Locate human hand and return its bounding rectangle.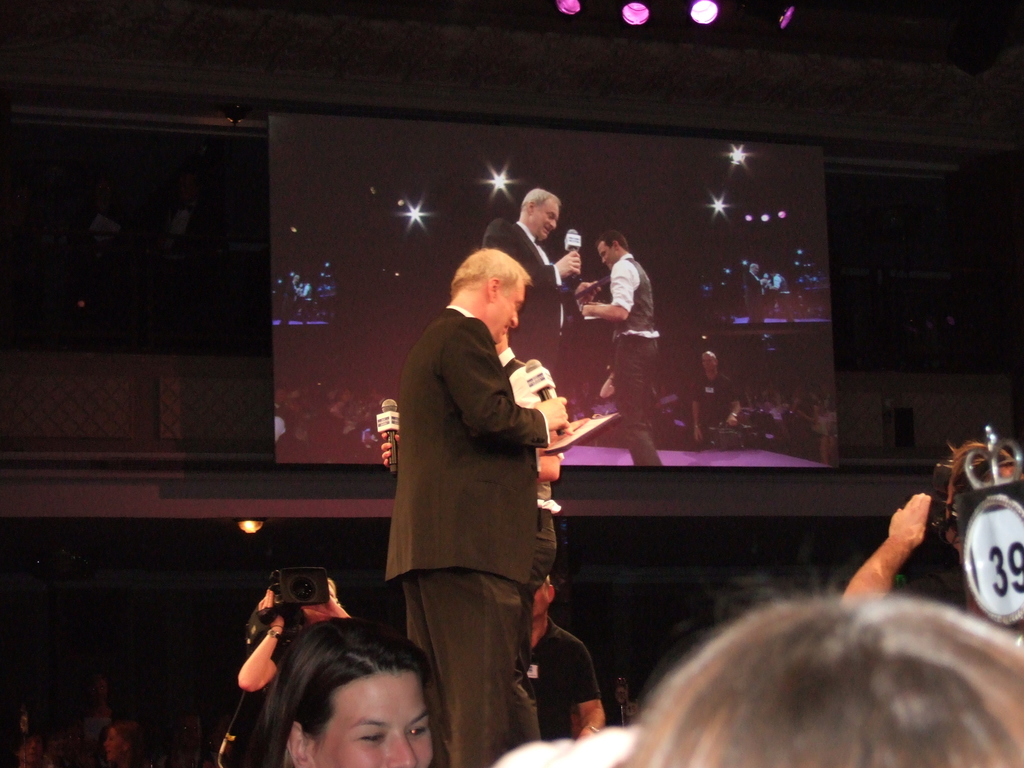
(left=554, top=250, right=582, bottom=282).
